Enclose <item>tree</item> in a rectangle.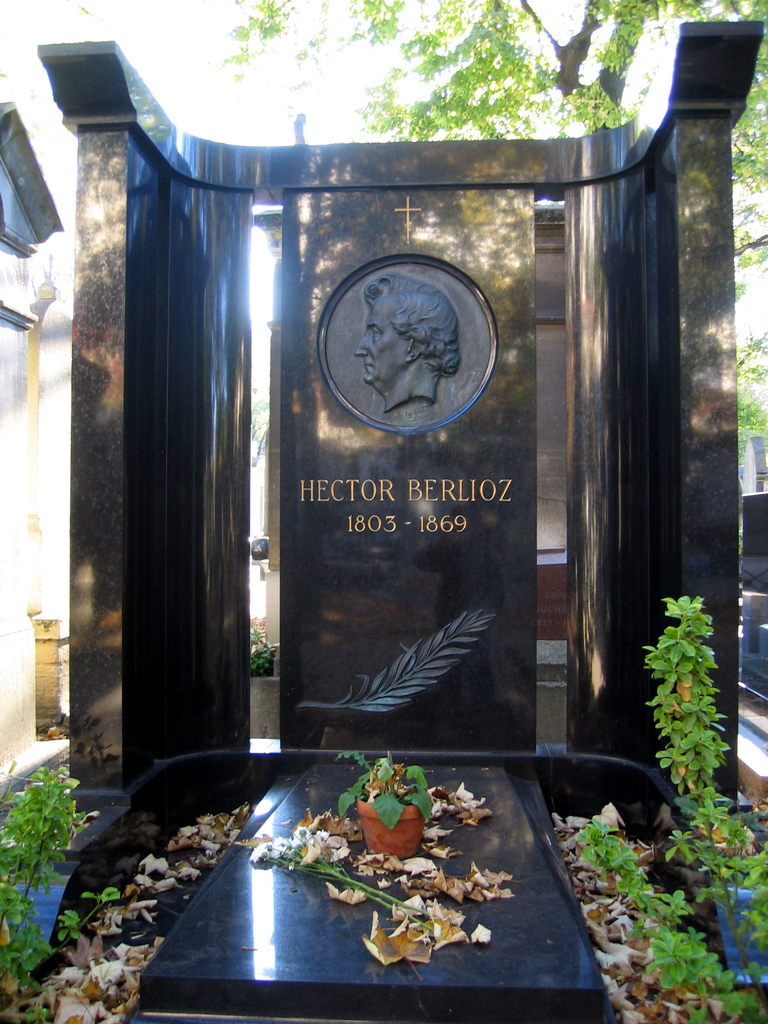
[216,0,767,132].
